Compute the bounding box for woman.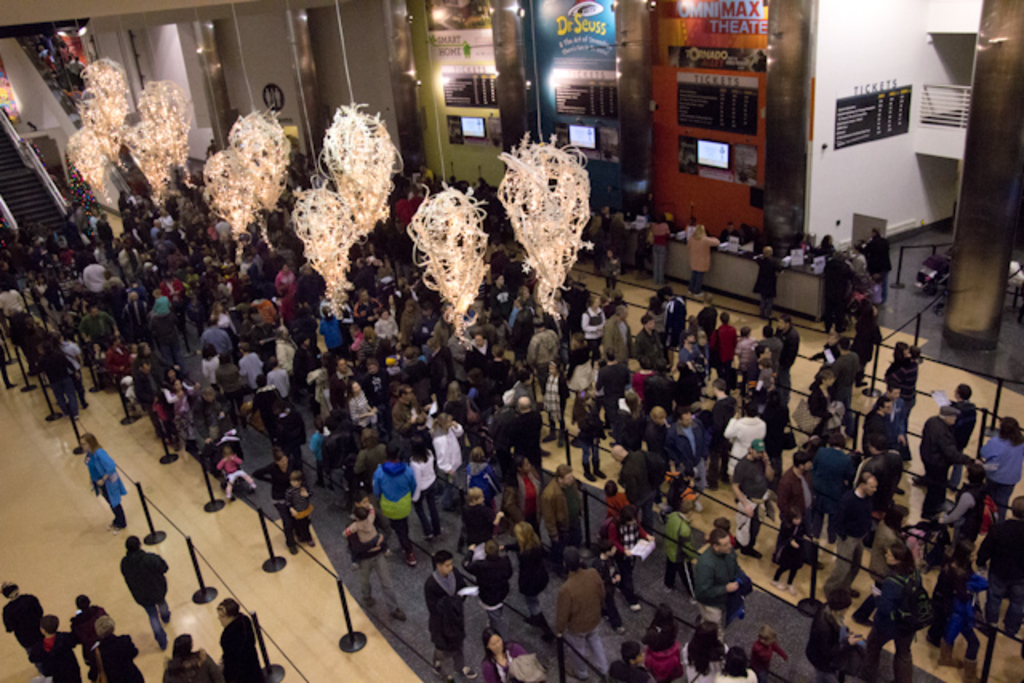
[378, 437, 418, 561].
